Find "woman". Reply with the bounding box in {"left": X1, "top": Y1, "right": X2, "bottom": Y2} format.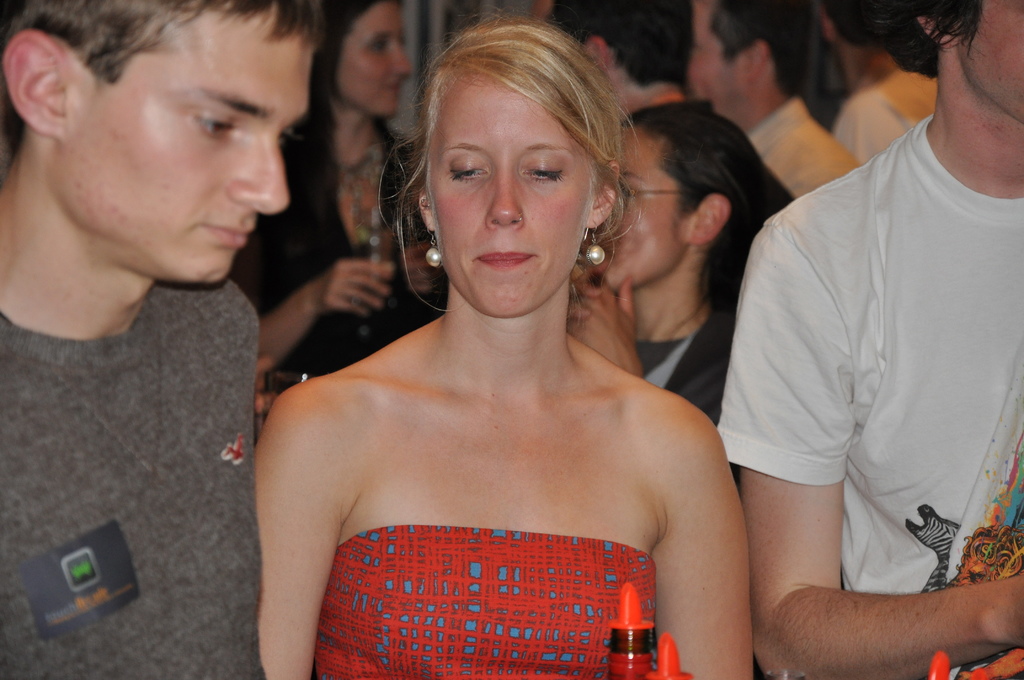
{"left": 567, "top": 102, "right": 763, "bottom": 488}.
